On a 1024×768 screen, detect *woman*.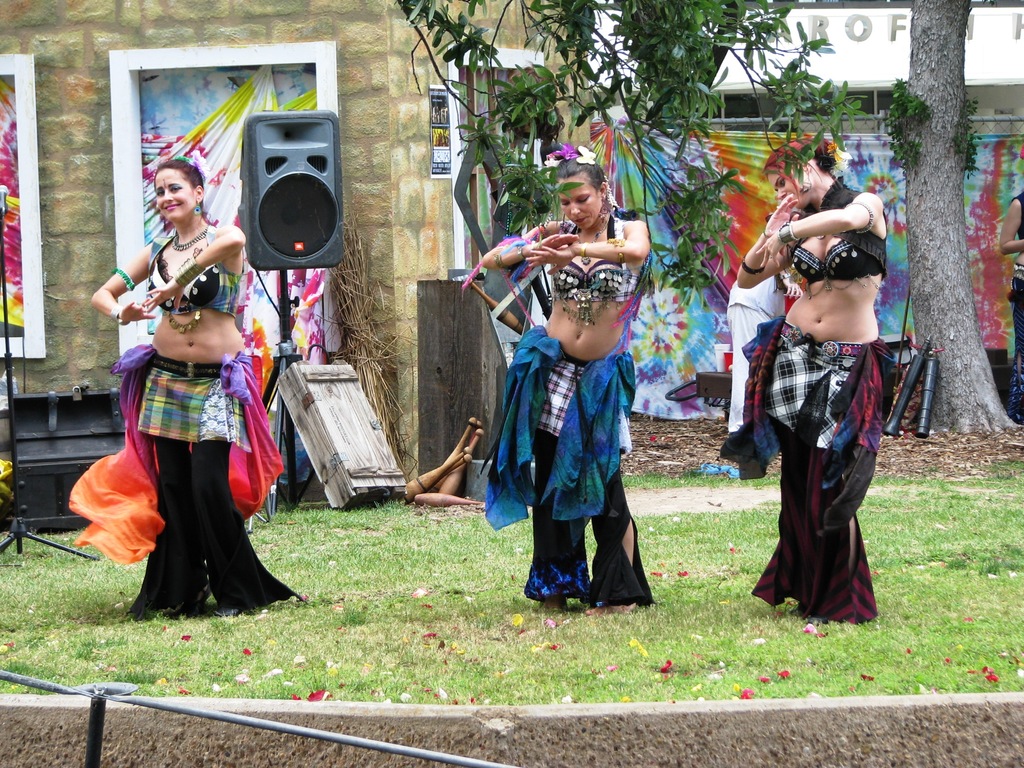
83/144/275/634.
